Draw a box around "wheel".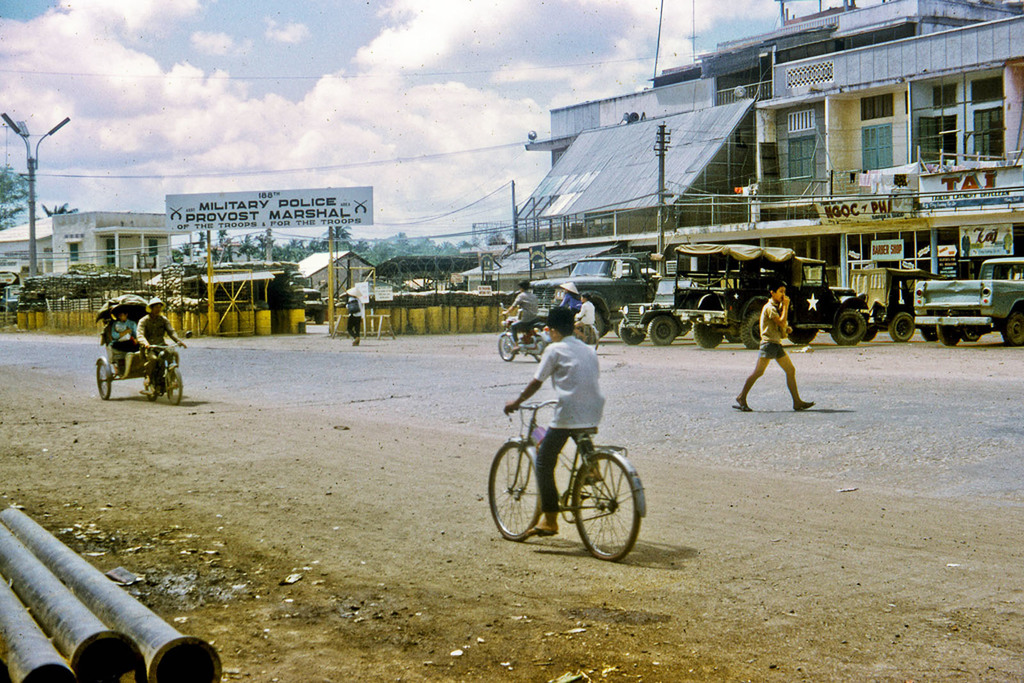
[833,310,867,345].
